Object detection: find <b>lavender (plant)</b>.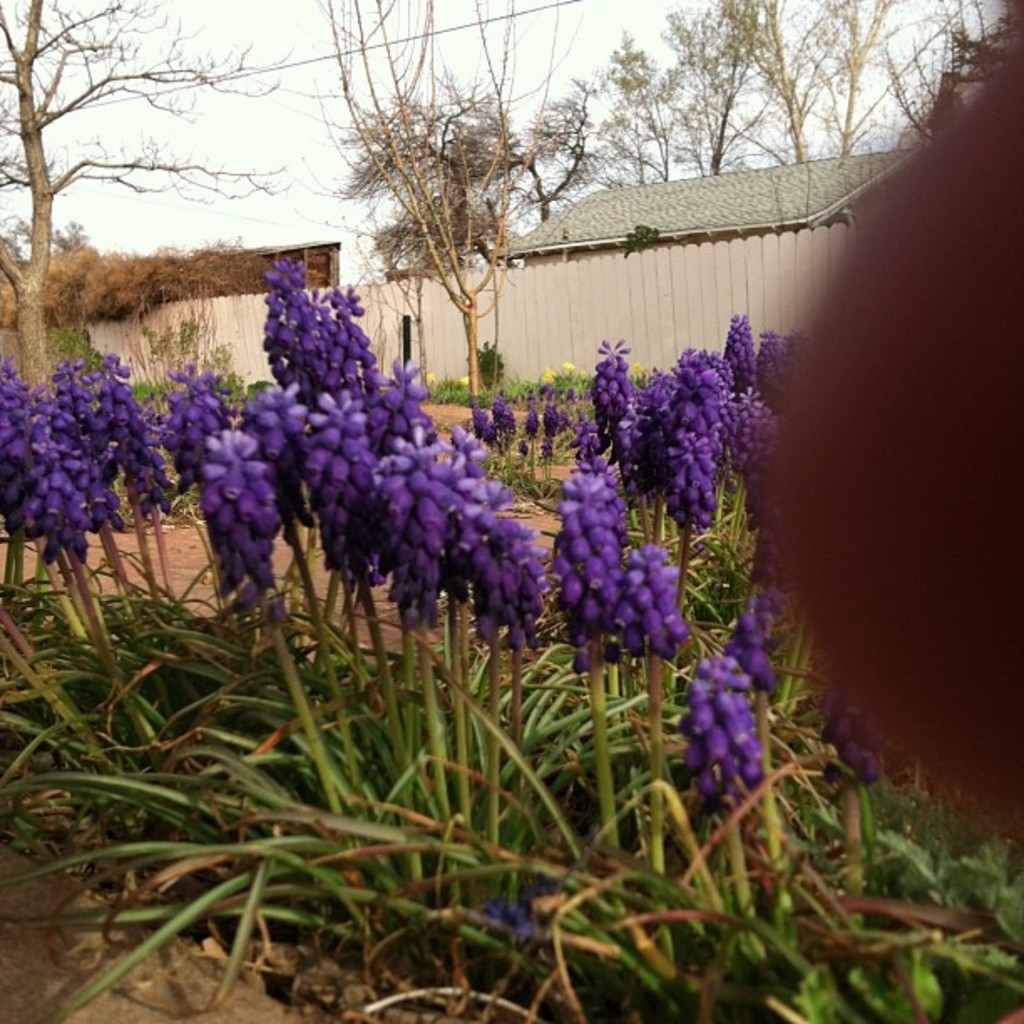
112,368,176,564.
